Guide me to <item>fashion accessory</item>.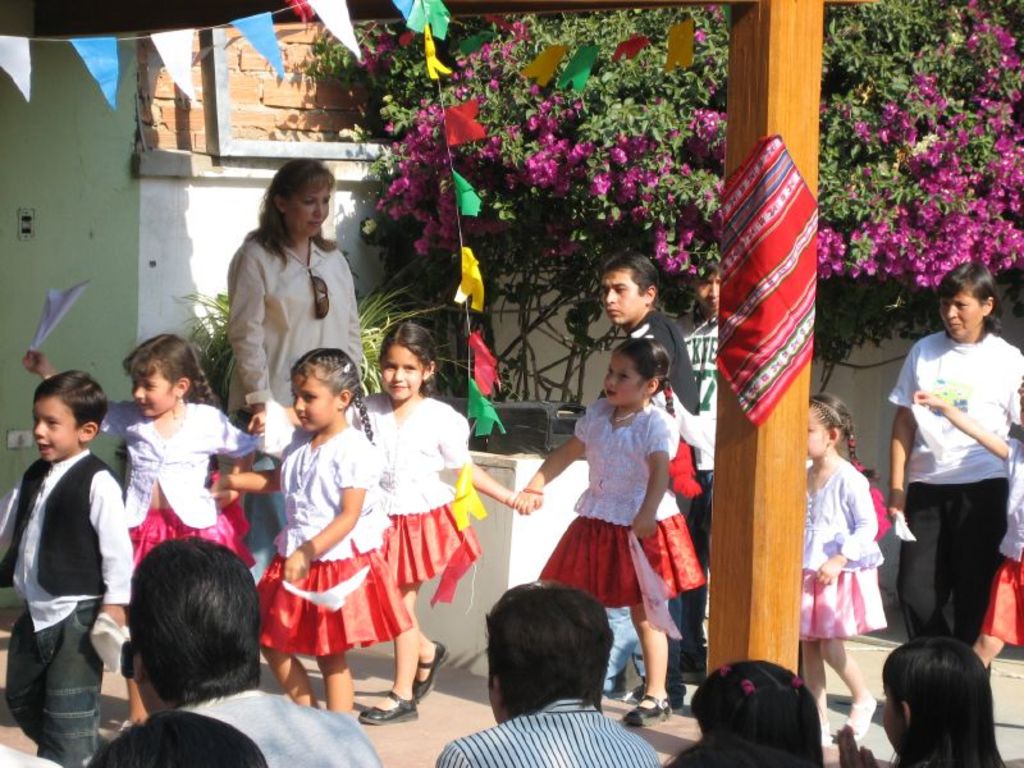
Guidance: region(620, 691, 672, 735).
